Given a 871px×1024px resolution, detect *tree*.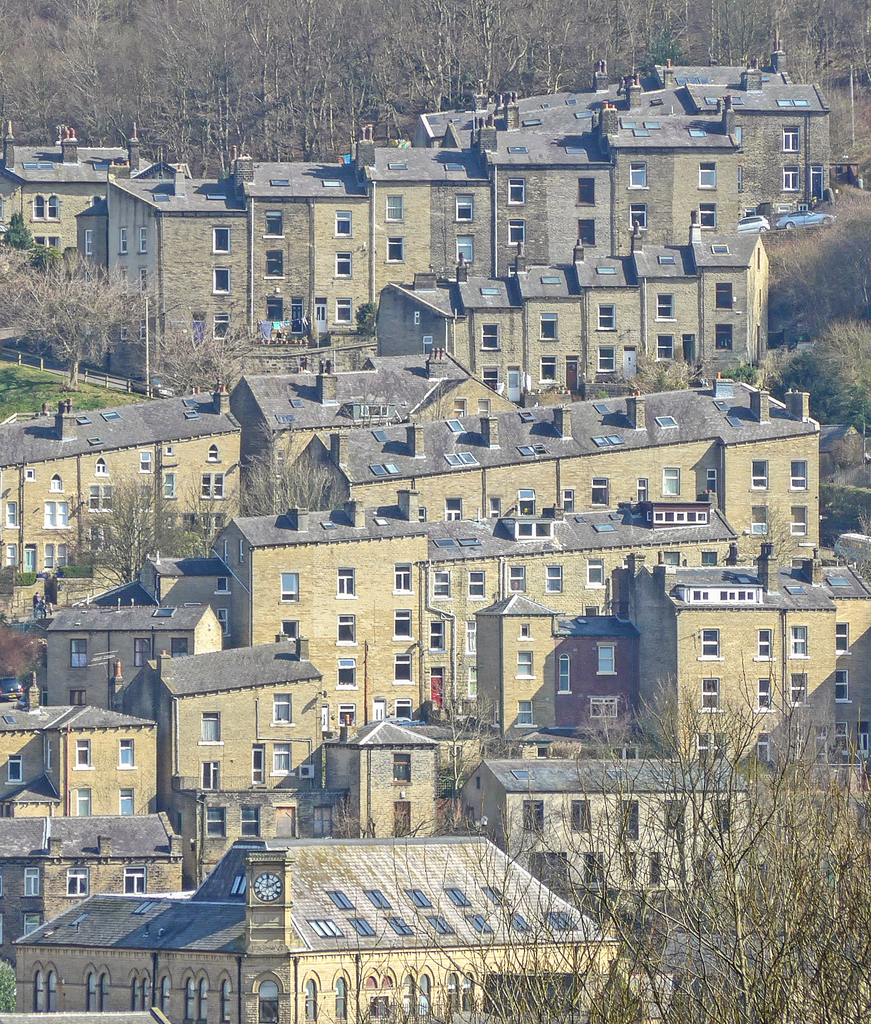
box(822, 473, 870, 554).
